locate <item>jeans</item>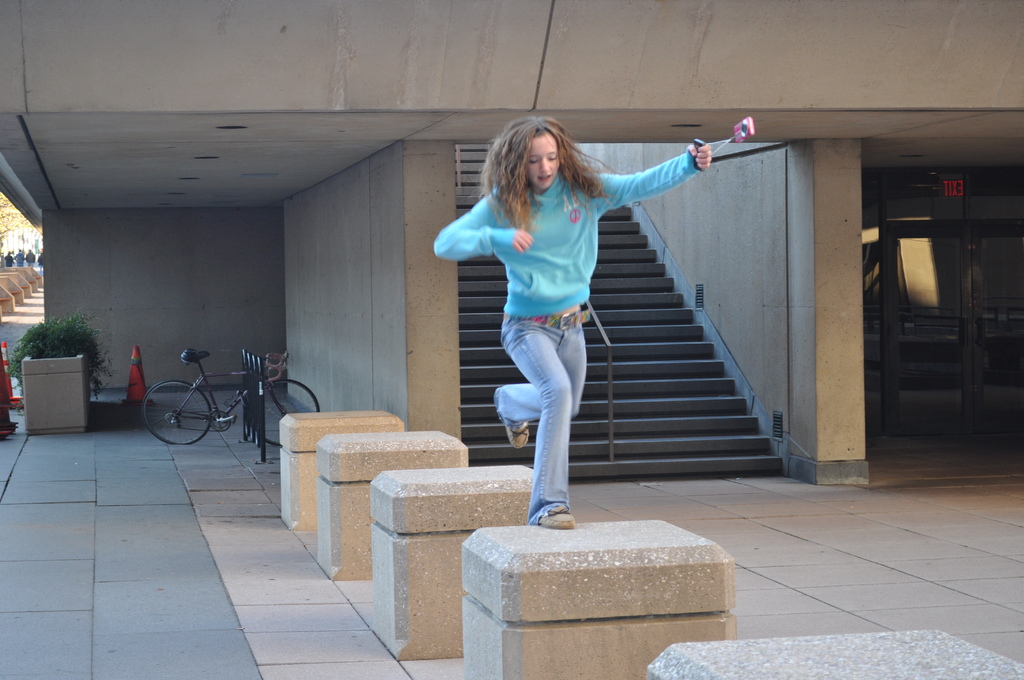
[x1=453, y1=295, x2=611, y2=457]
